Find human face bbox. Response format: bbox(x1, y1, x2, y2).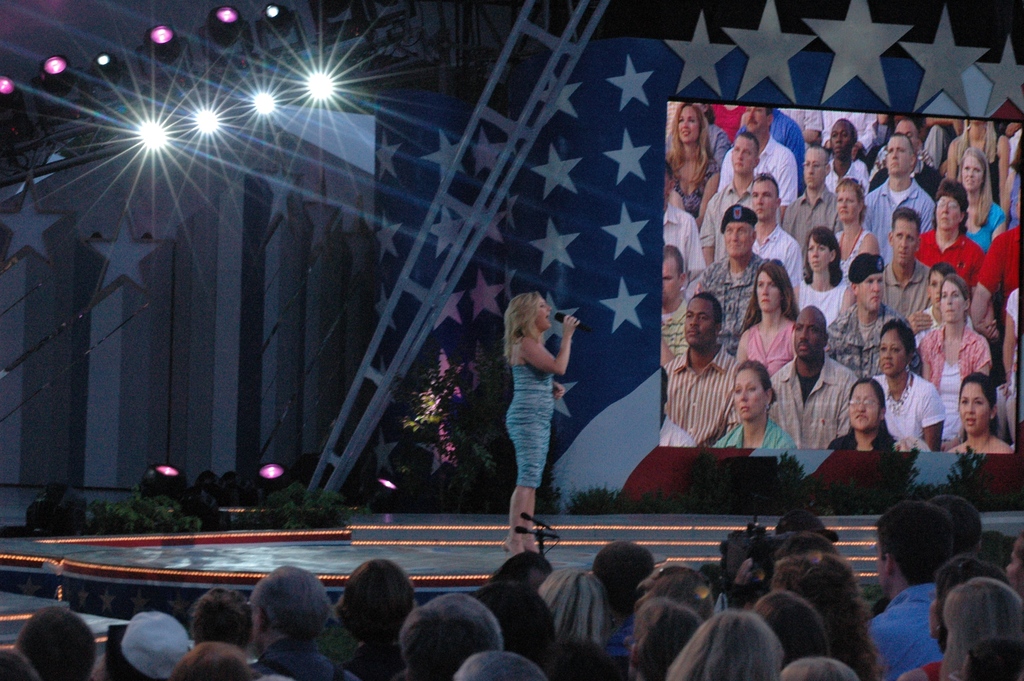
bbox(806, 235, 831, 273).
